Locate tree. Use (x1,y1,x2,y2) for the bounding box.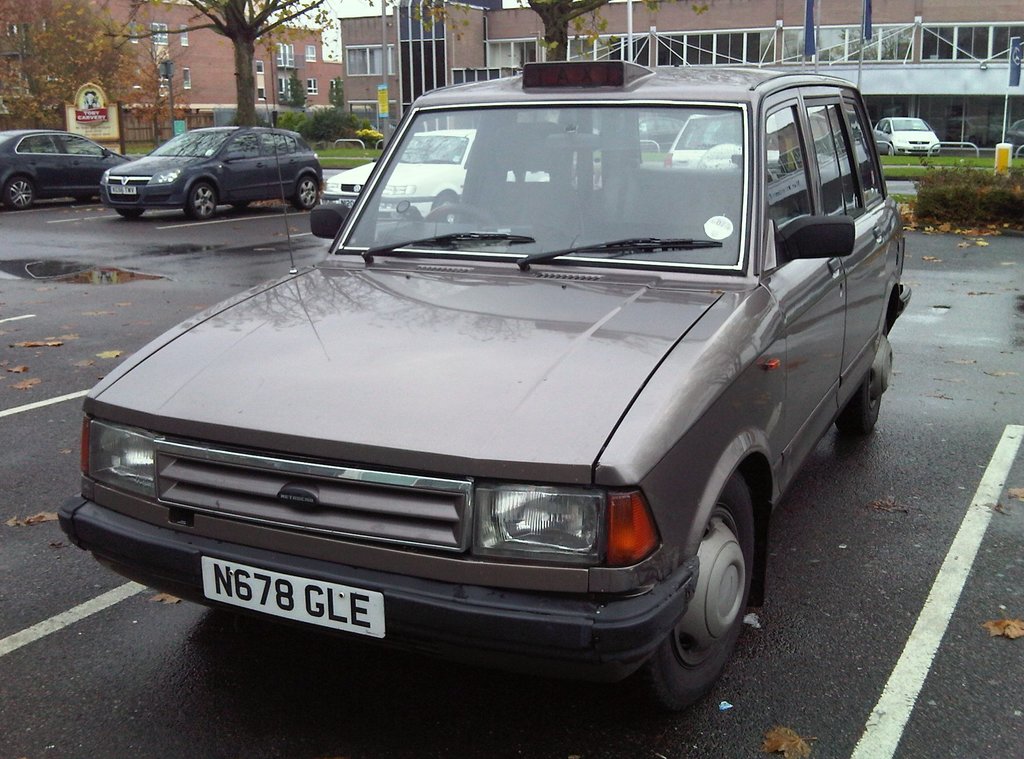
(276,76,369,138).
